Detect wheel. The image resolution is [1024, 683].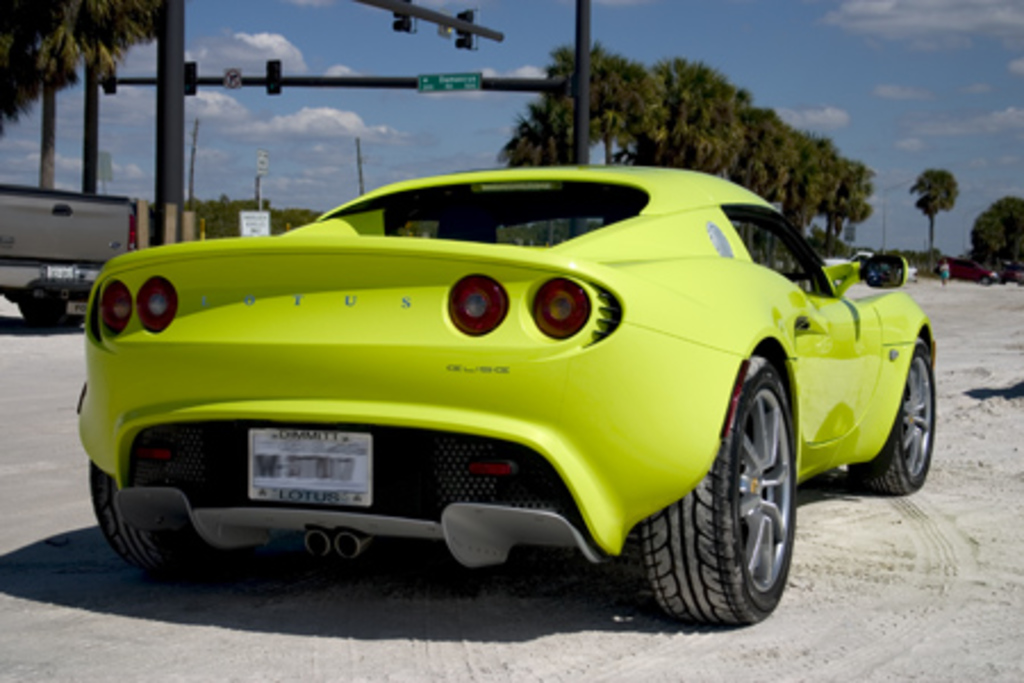
658,362,810,631.
